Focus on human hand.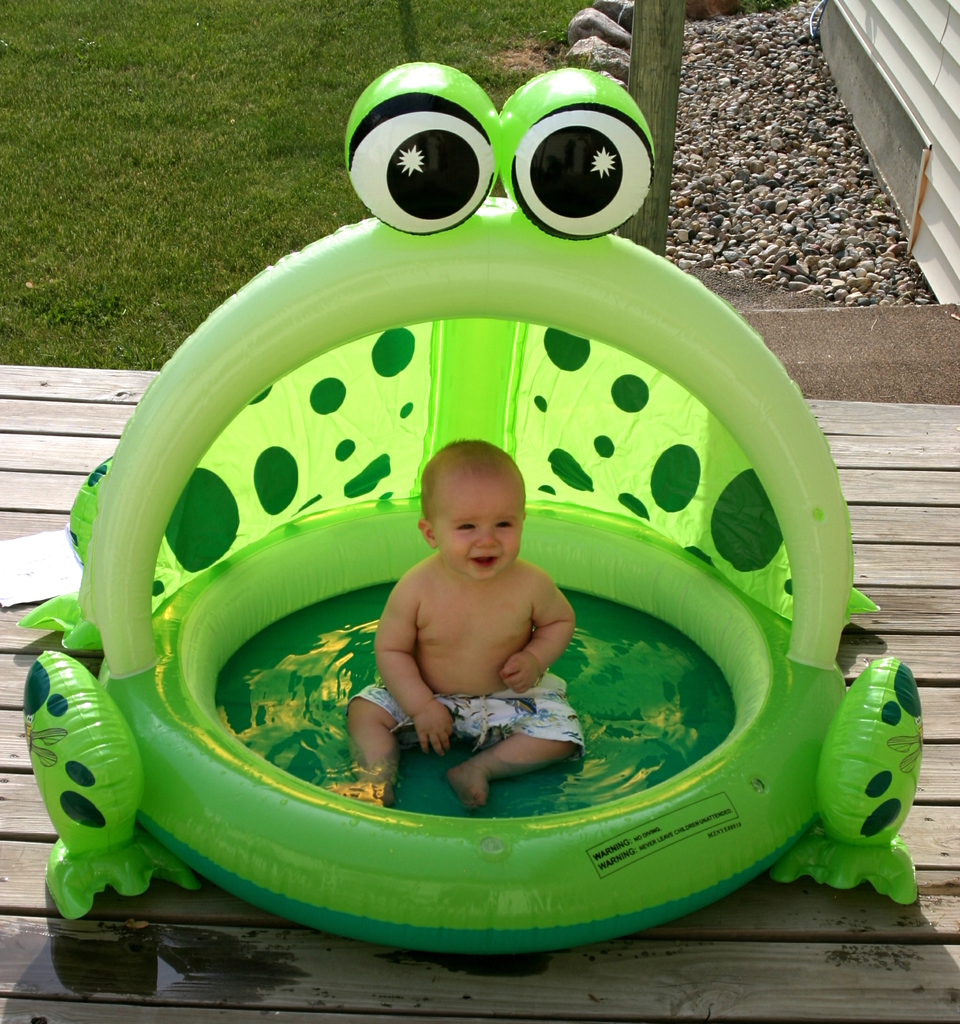
Focused at 411, 700, 455, 762.
